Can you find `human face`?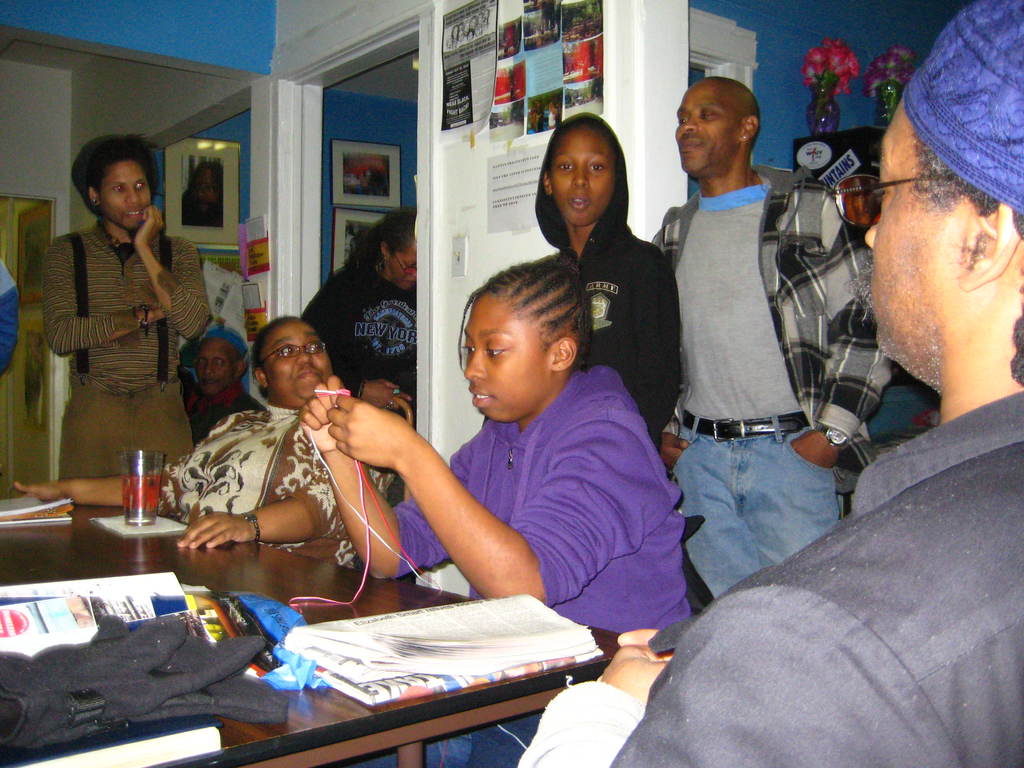
Yes, bounding box: box(674, 84, 742, 176).
